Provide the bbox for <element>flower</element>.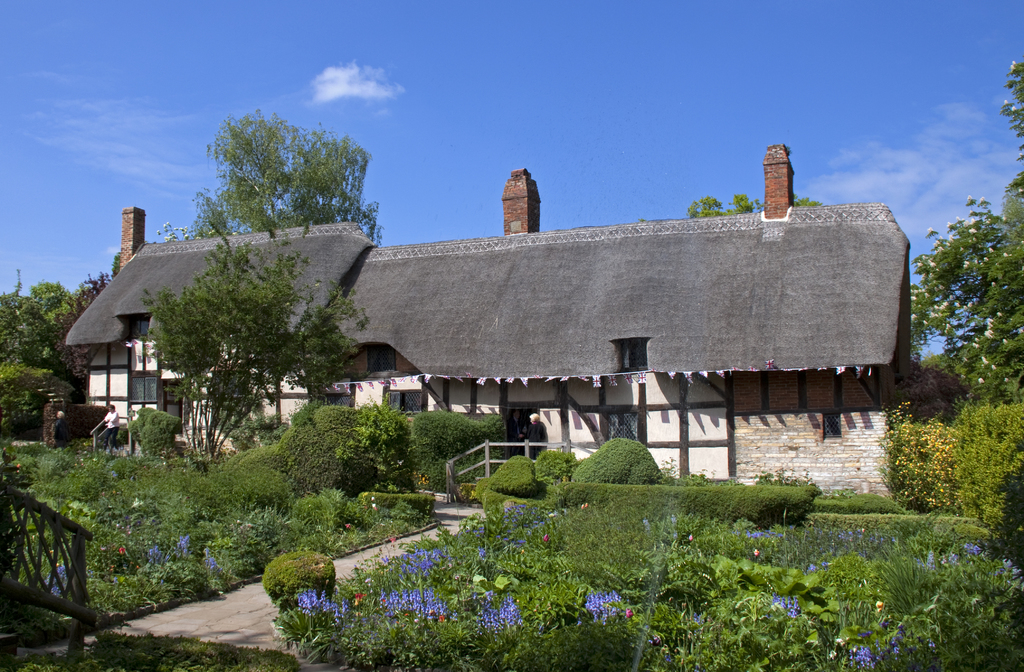
rect(874, 598, 886, 612).
